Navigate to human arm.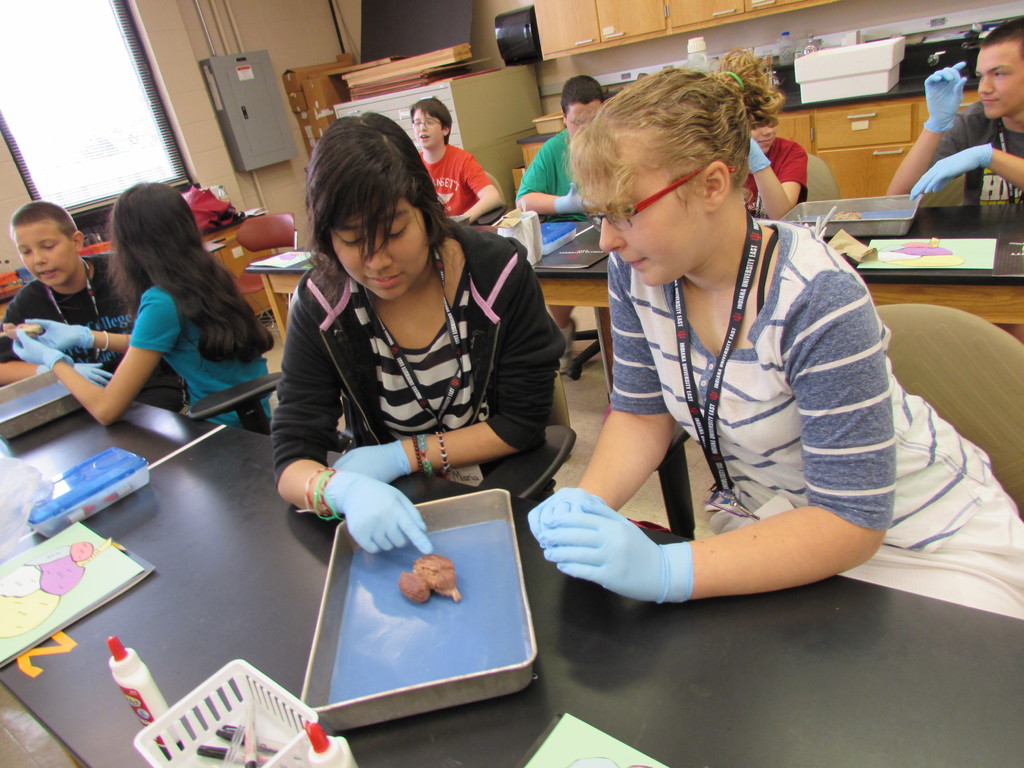
Navigation target: x1=26 y1=321 x2=132 y2=352.
